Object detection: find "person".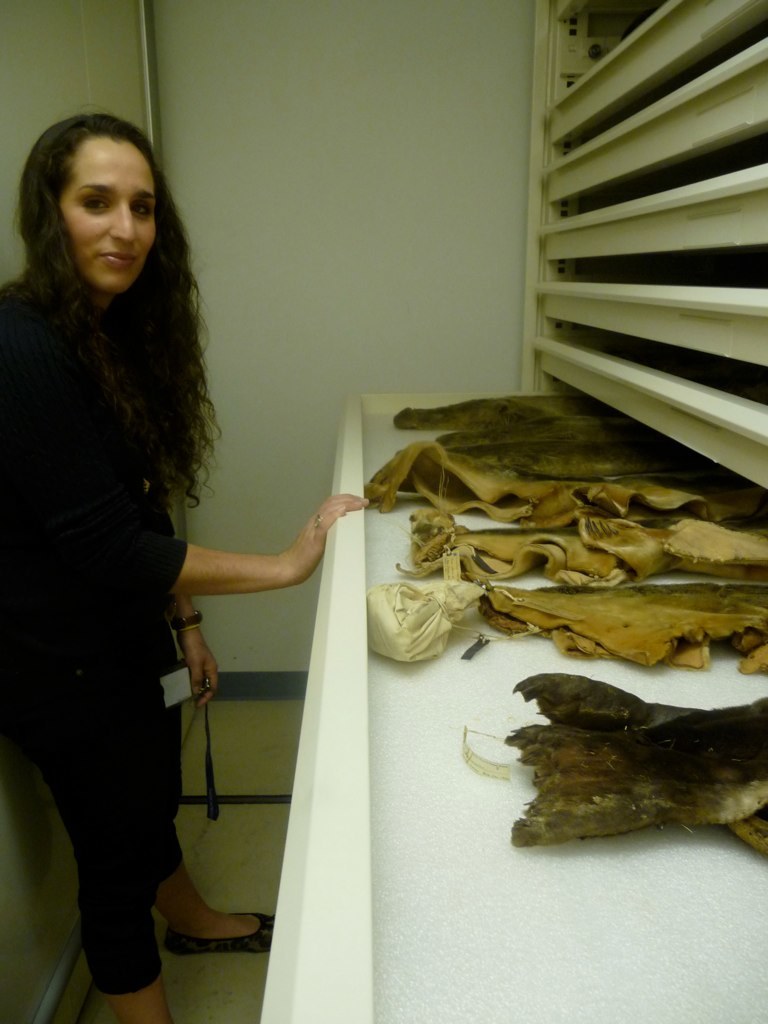
x1=0 y1=107 x2=379 y2=1023.
